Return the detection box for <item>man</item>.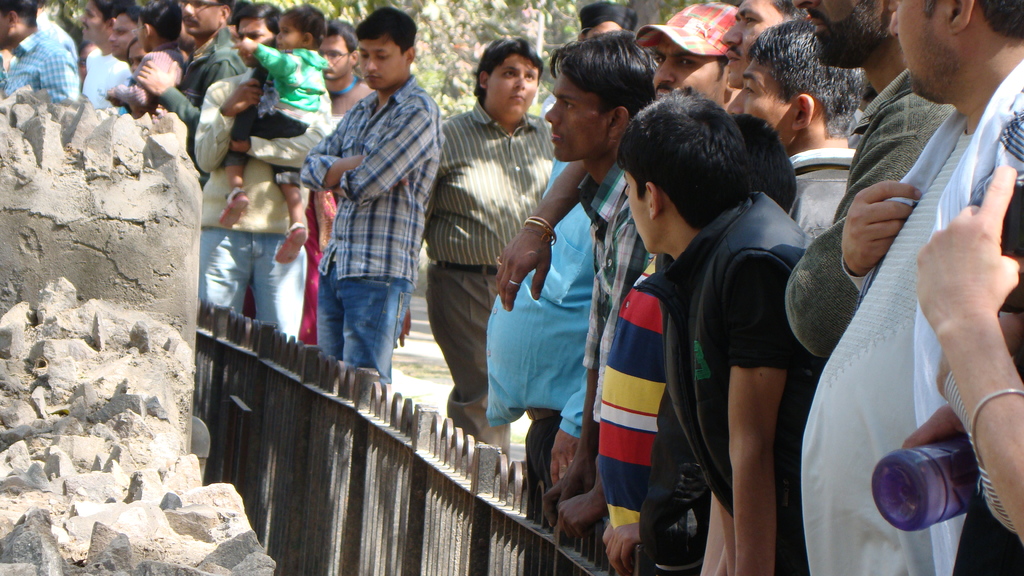
{"x1": 546, "y1": 38, "x2": 719, "y2": 476}.
